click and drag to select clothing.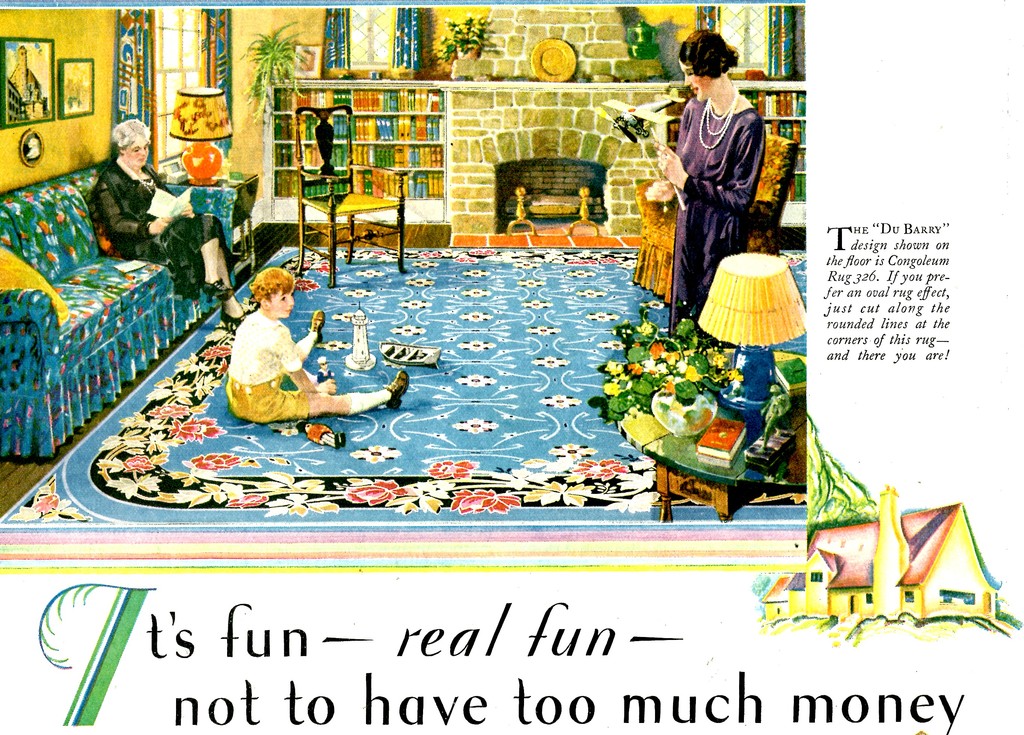
Selection: box=[219, 306, 302, 416].
